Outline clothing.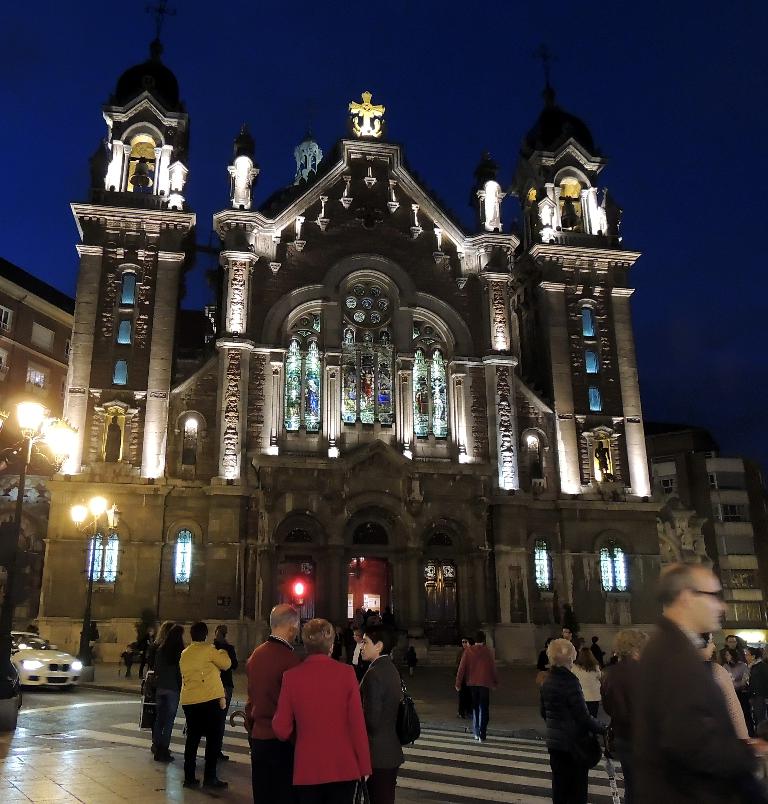
Outline: rect(261, 644, 374, 793).
